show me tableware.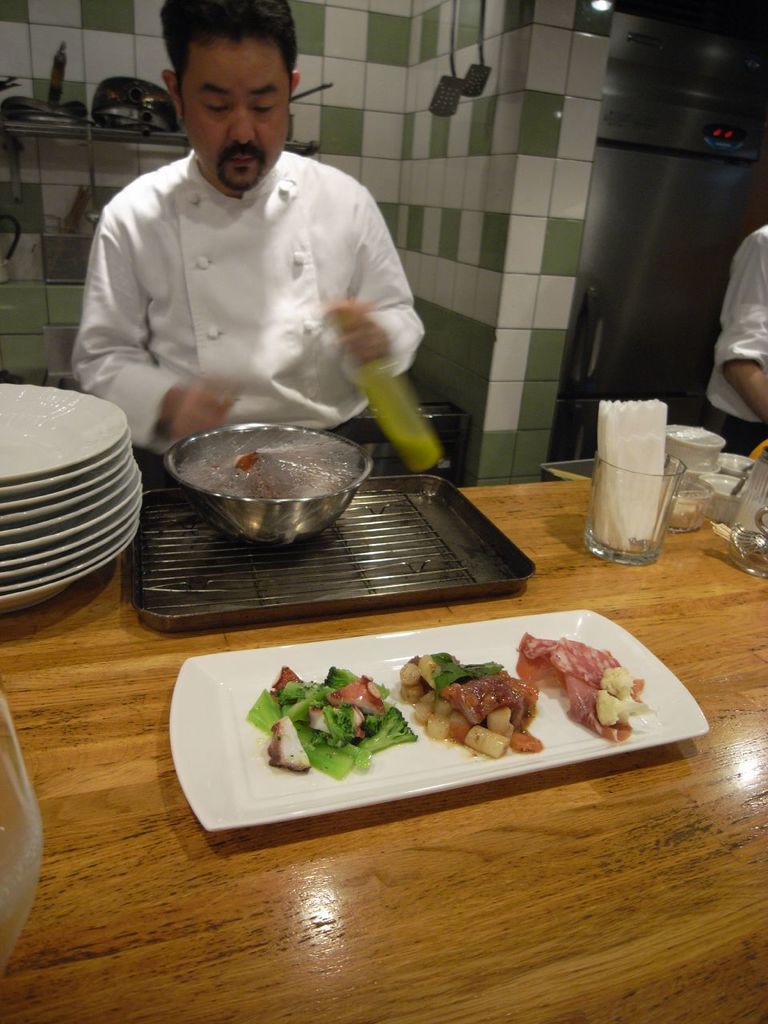
tableware is here: left=717, top=473, right=750, bottom=522.
